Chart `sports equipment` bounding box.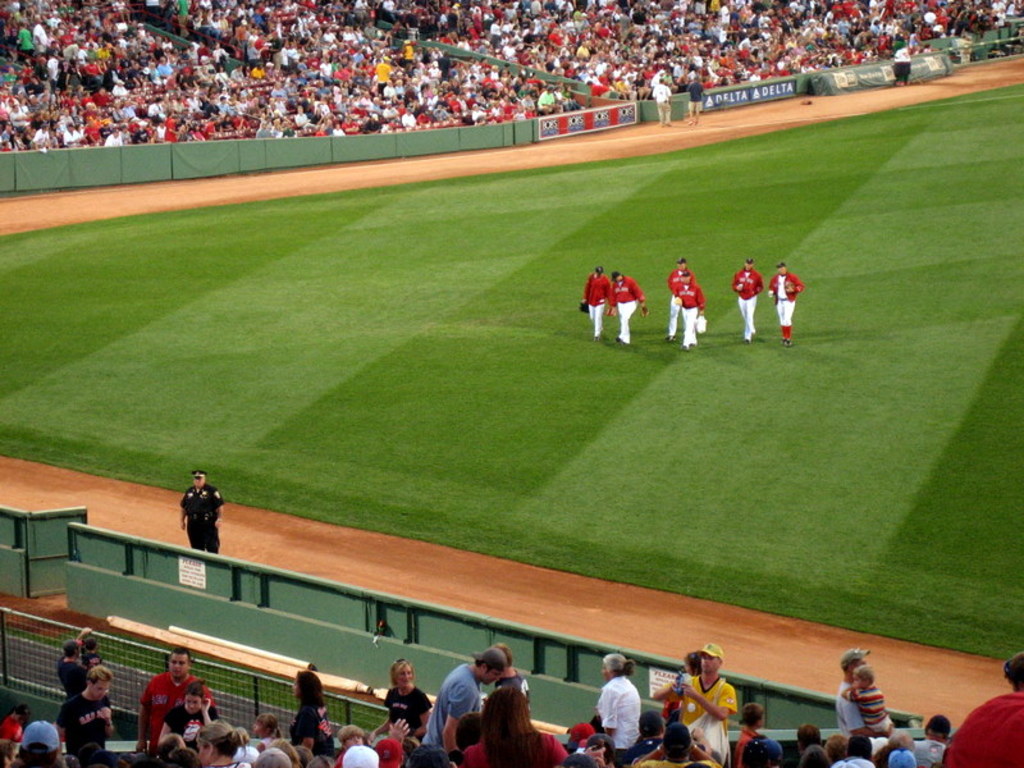
Charted: BBox(641, 314, 650, 319).
